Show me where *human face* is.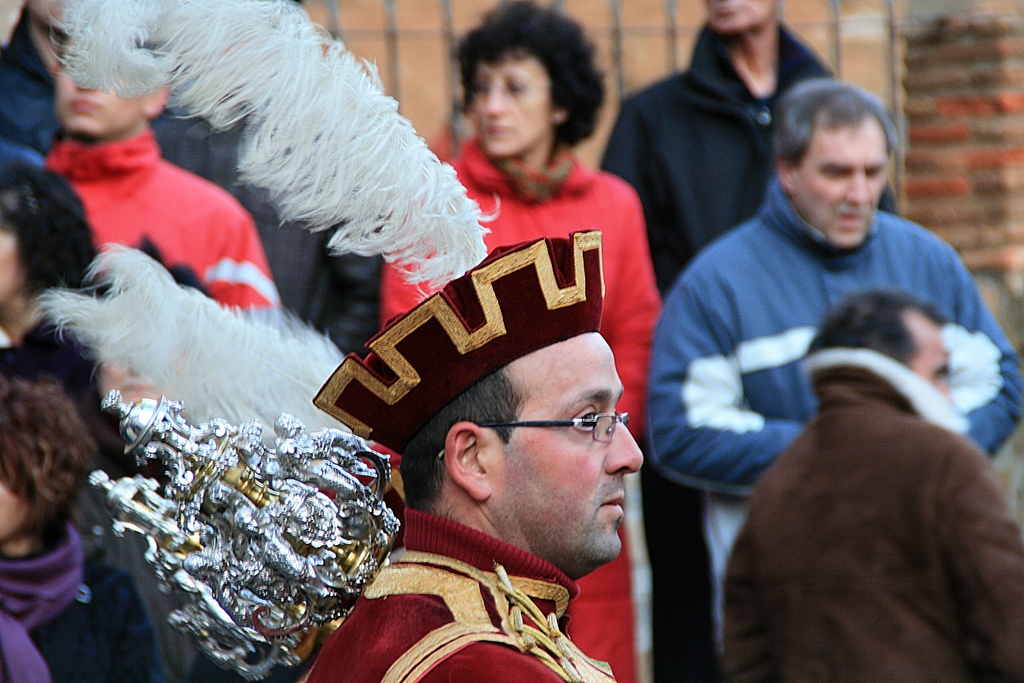
*human face* is at locate(485, 331, 643, 567).
